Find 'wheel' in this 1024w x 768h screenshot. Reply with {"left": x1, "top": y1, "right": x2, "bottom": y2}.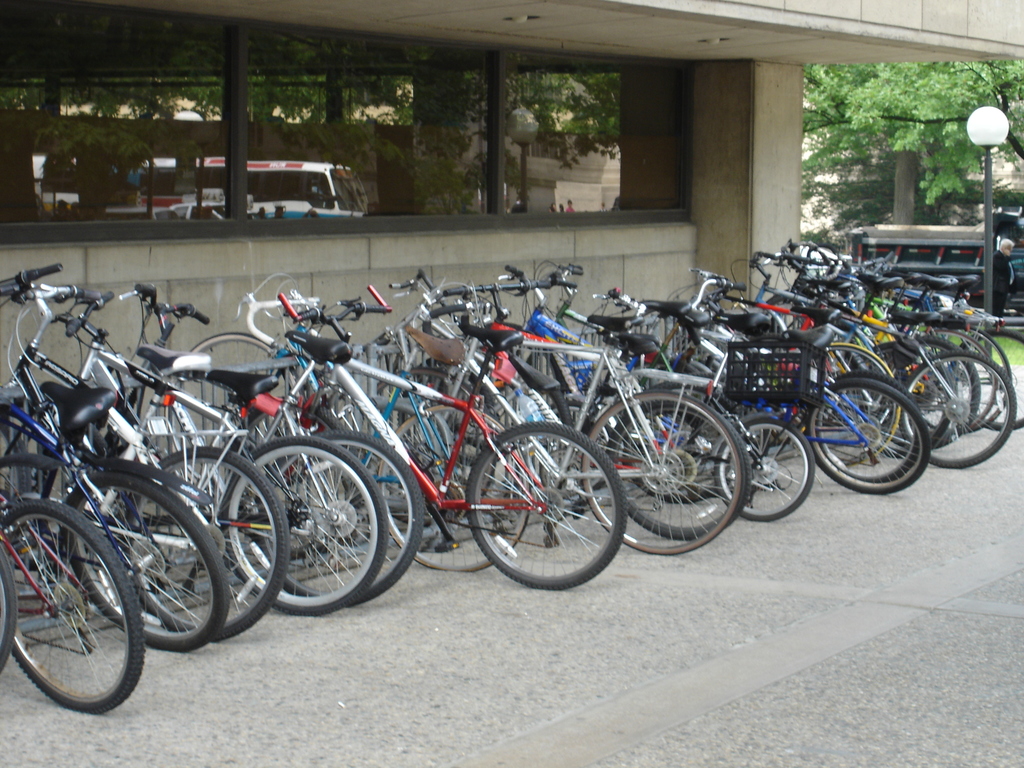
{"left": 596, "top": 404, "right": 732, "bottom": 543}.
